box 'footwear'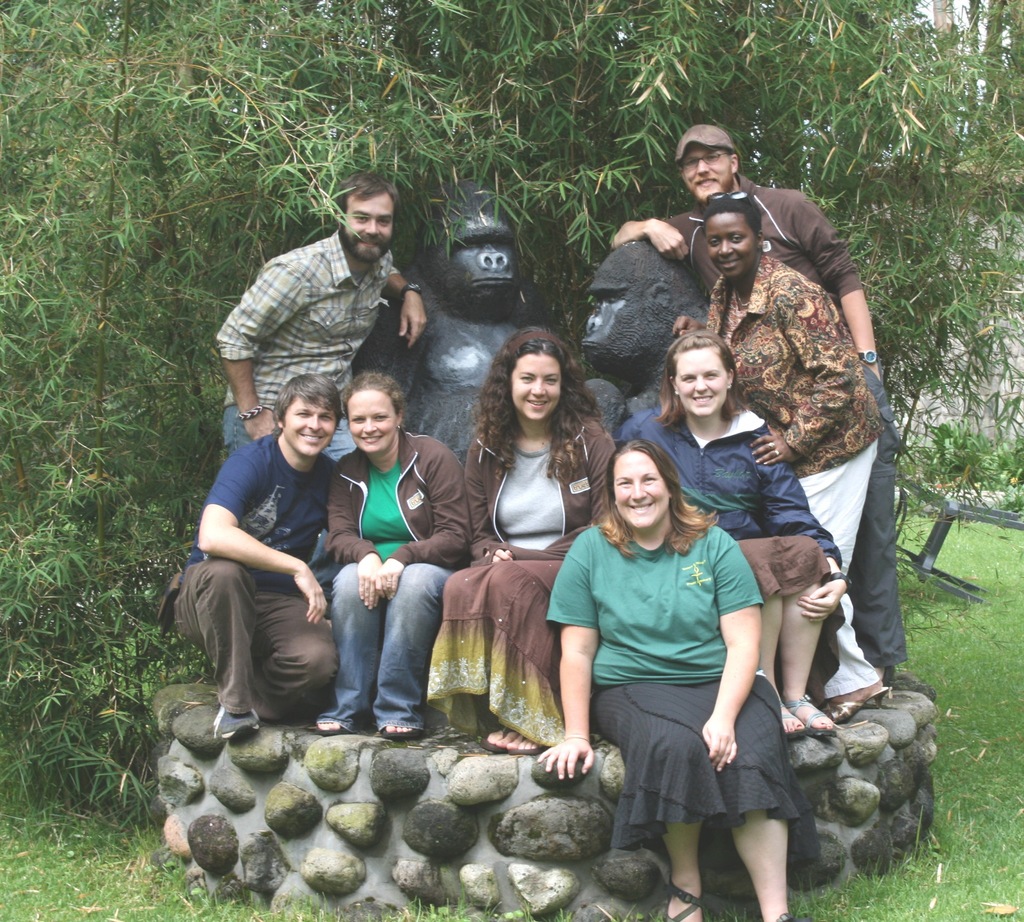
{"x1": 752, "y1": 904, "x2": 780, "y2": 918}
